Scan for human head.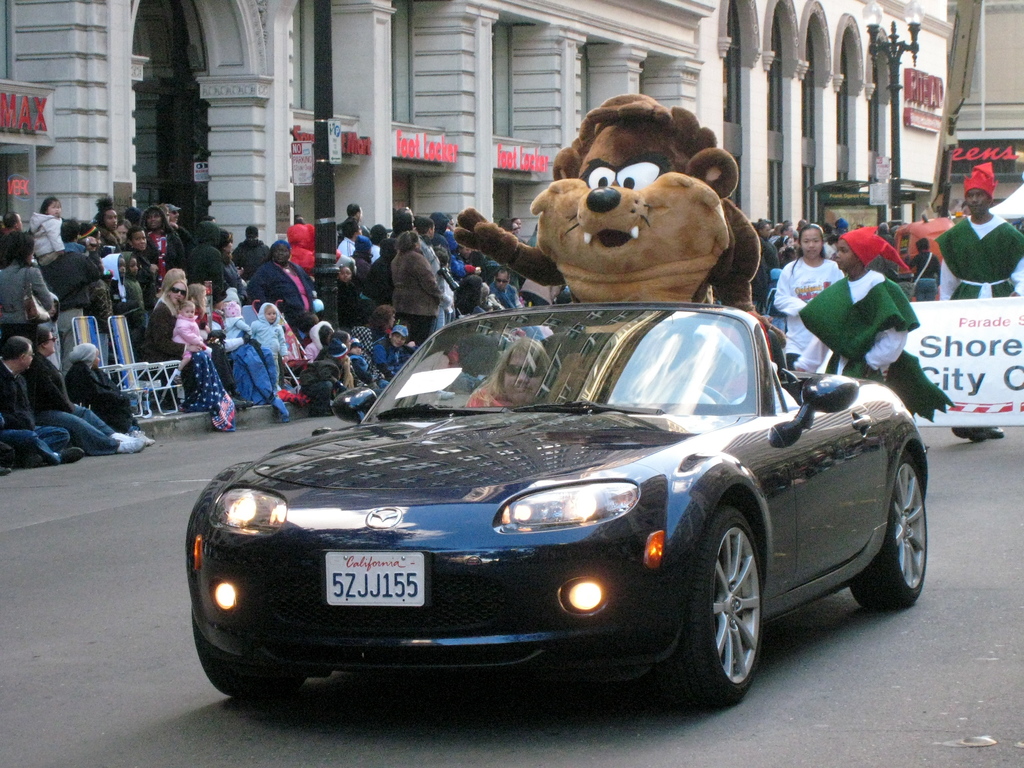
Scan result: (139,257,157,280).
